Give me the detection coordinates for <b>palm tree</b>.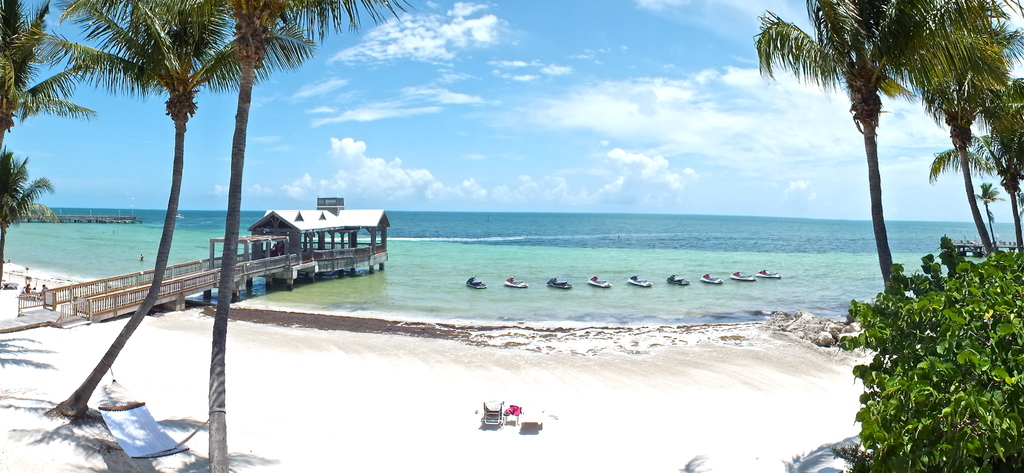
x1=972 y1=79 x2=1023 y2=270.
